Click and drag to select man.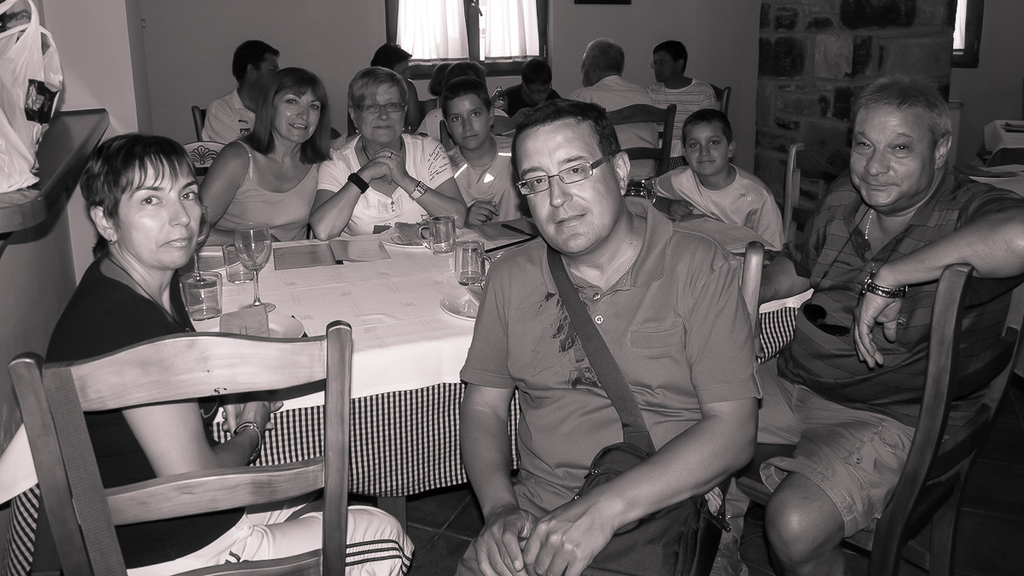
Selection: bbox=[573, 30, 665, 192].
